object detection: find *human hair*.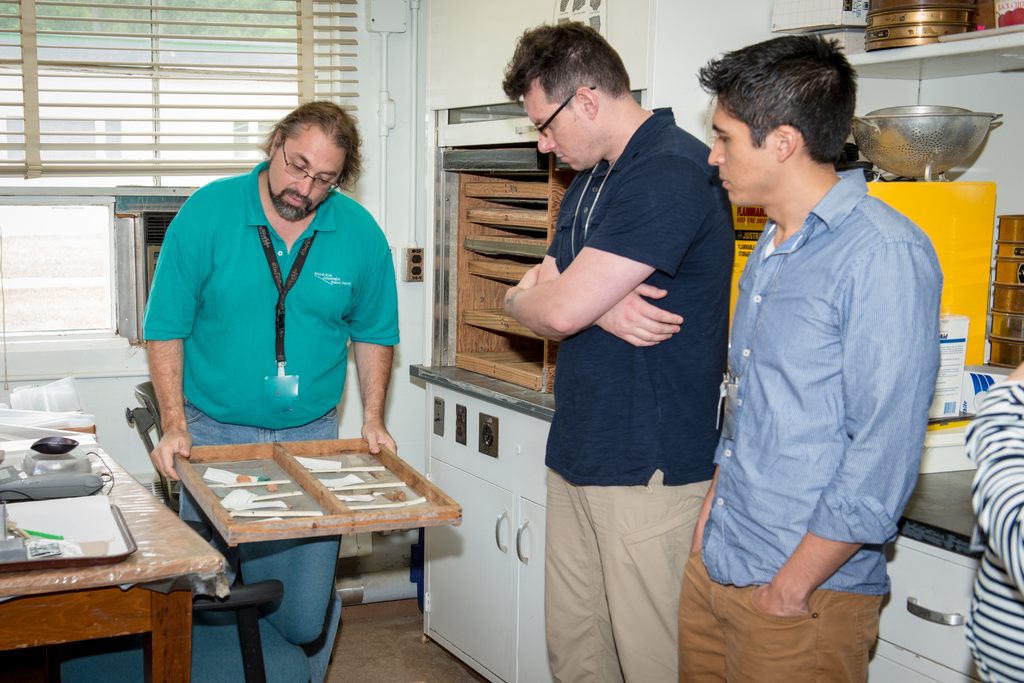
select_region(712, 36, 867, 189).
